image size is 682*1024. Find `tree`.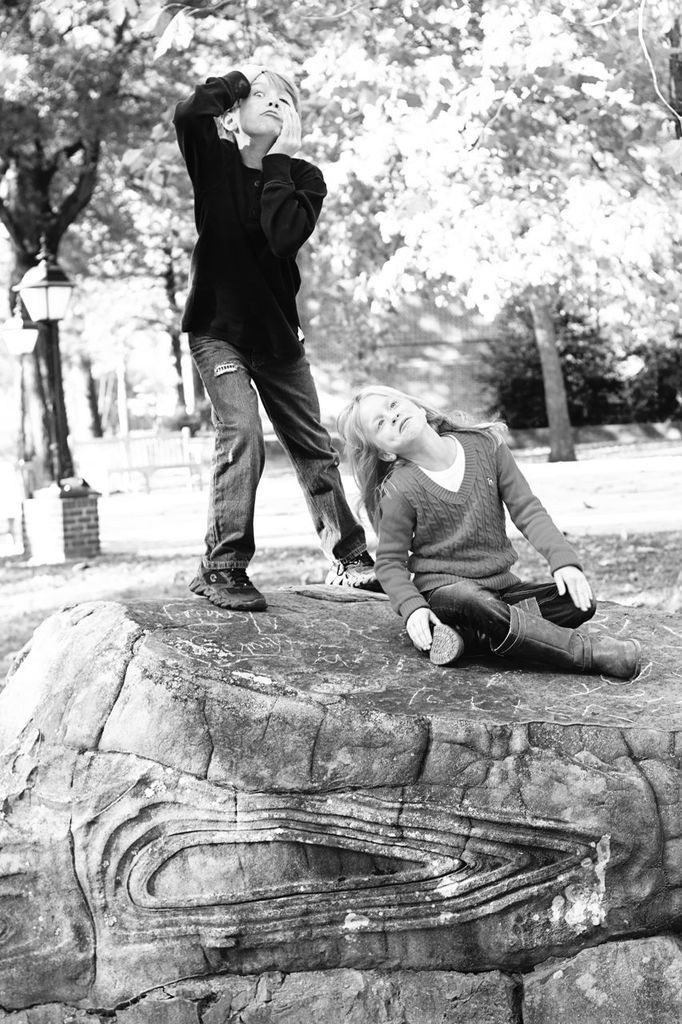
locate(253, 0, 681, 459).
